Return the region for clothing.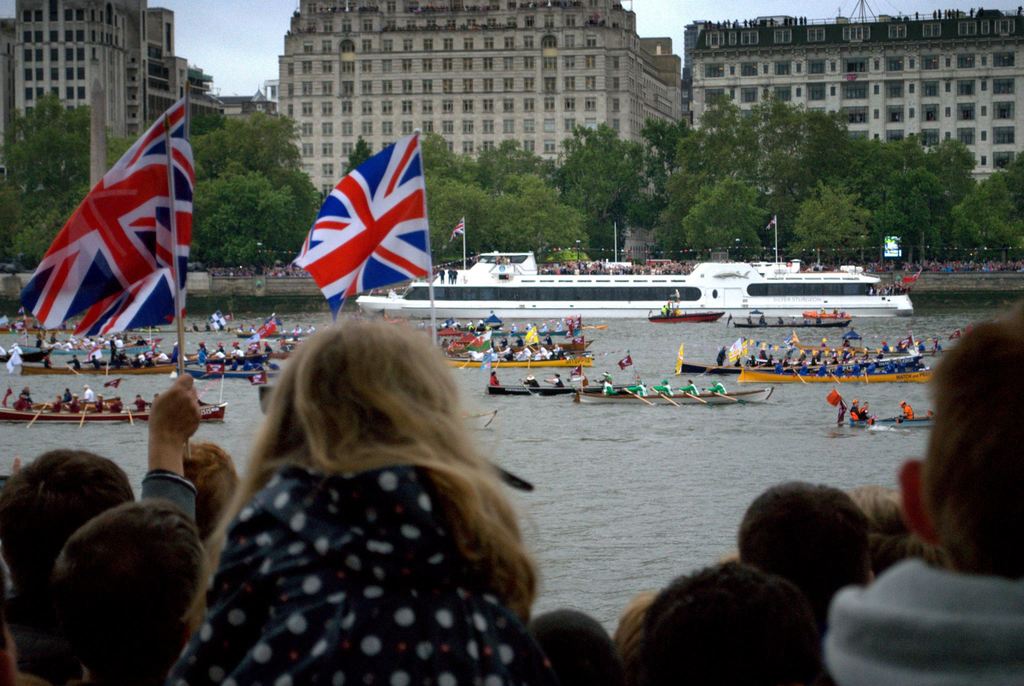
box(900, 363, 906, 372).
